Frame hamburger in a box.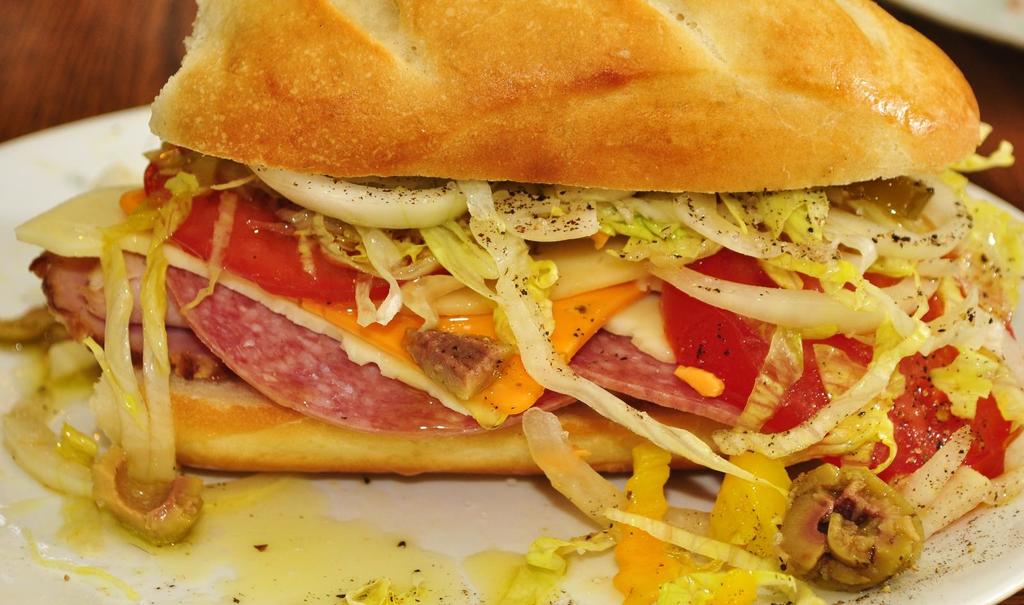
region(0, 0, 1023, 604).
